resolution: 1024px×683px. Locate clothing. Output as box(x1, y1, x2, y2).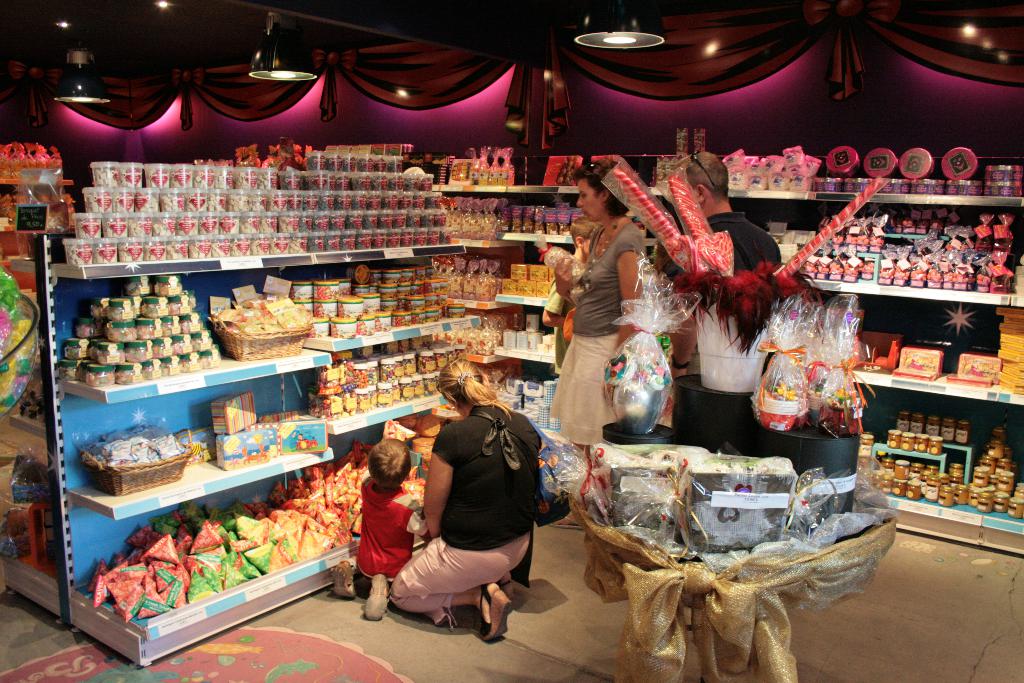
box(553, 215, 643, 453).
